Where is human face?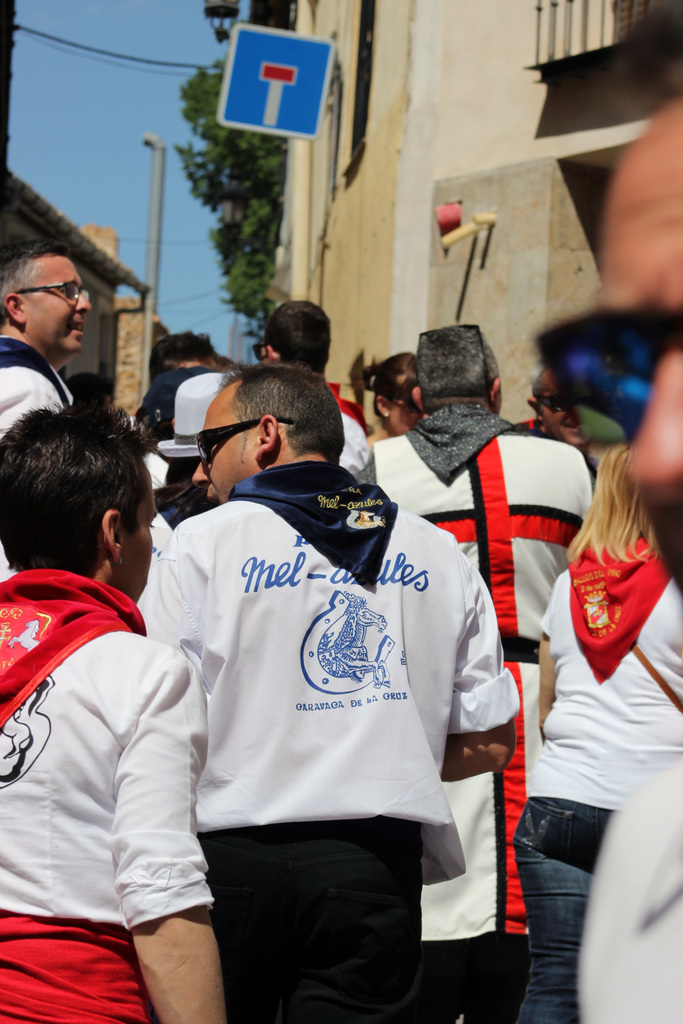
left=125, top=468, right=155, bottom=601.
